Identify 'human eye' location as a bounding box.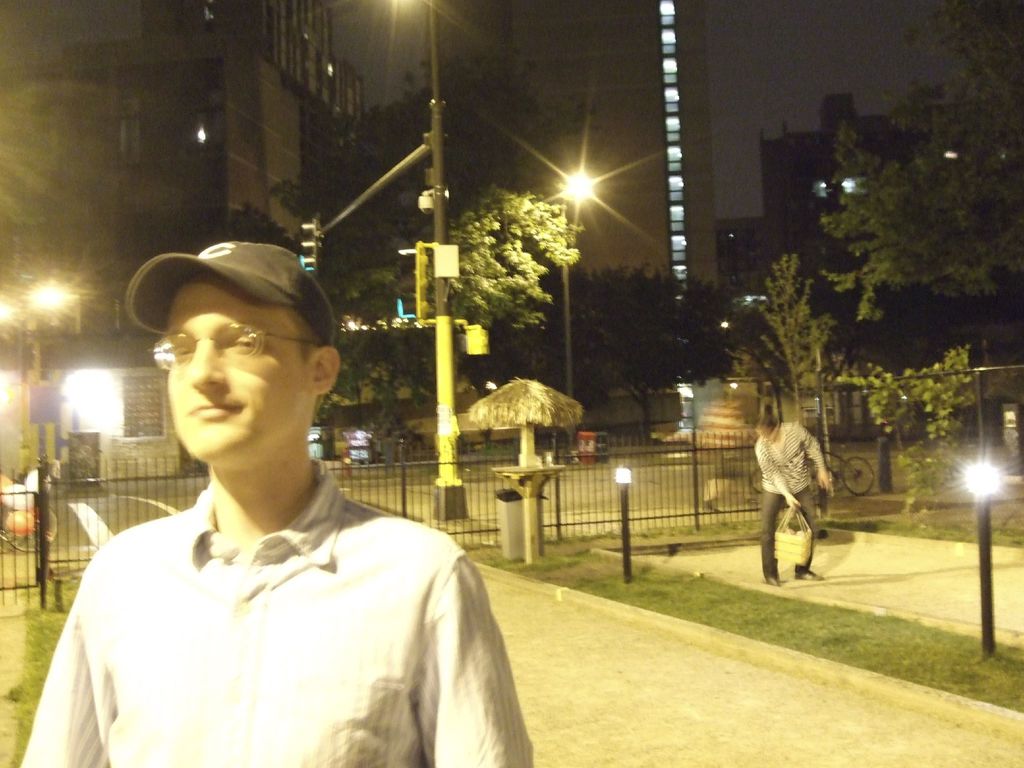
select_region(170, 340, 191, 362).
